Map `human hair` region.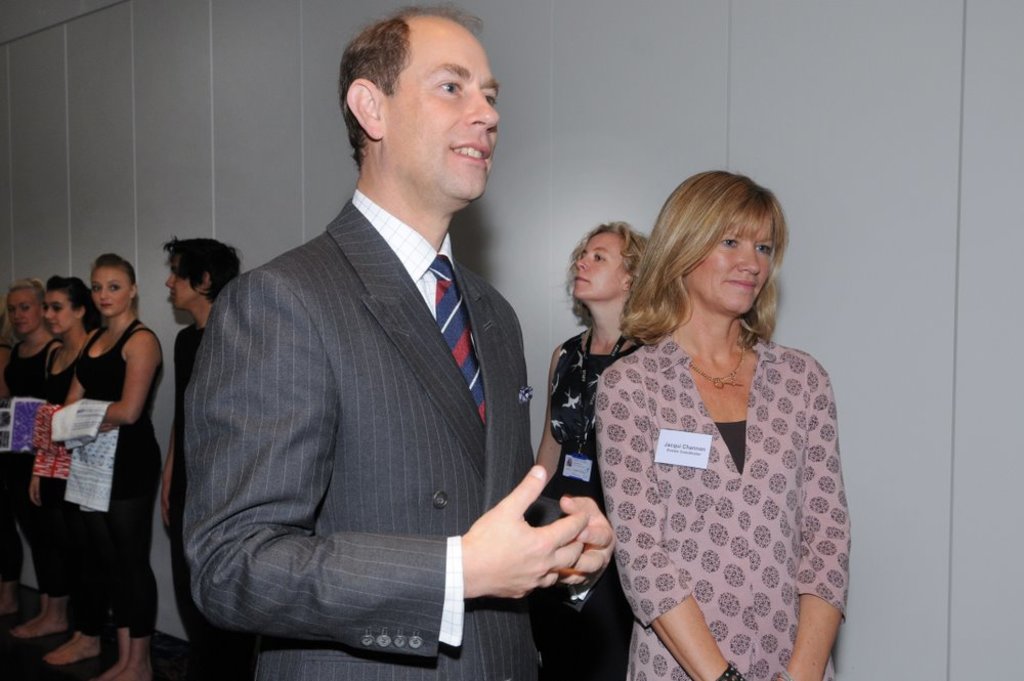
Mapped to [left=49, top=272, right=104, bottom=334].
